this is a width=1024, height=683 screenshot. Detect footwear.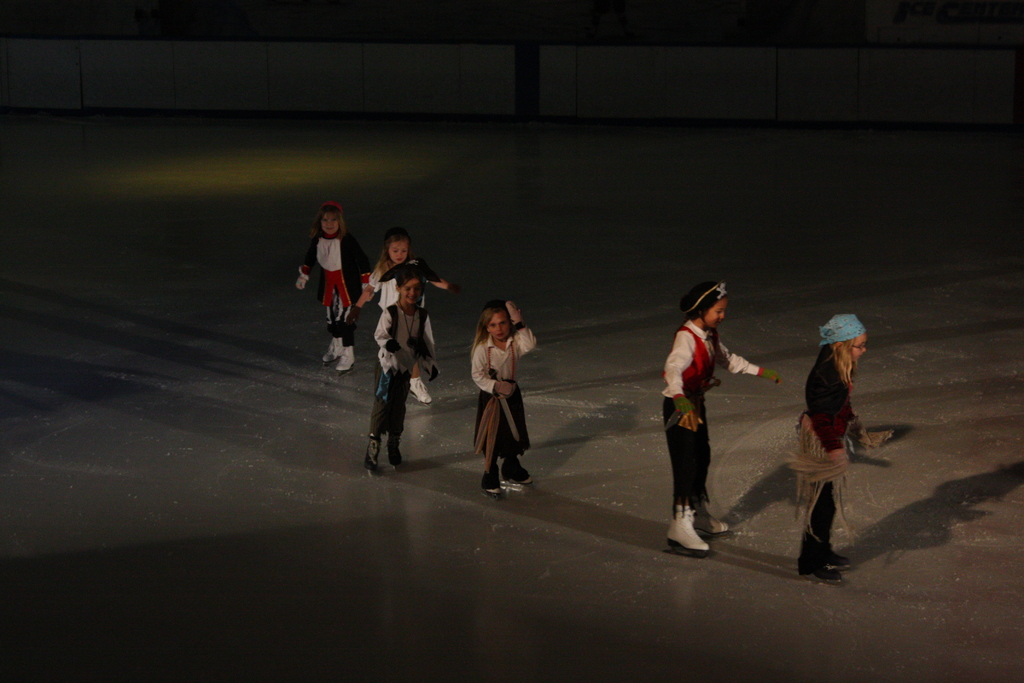
bbox=(796, 547, 835, 579).
